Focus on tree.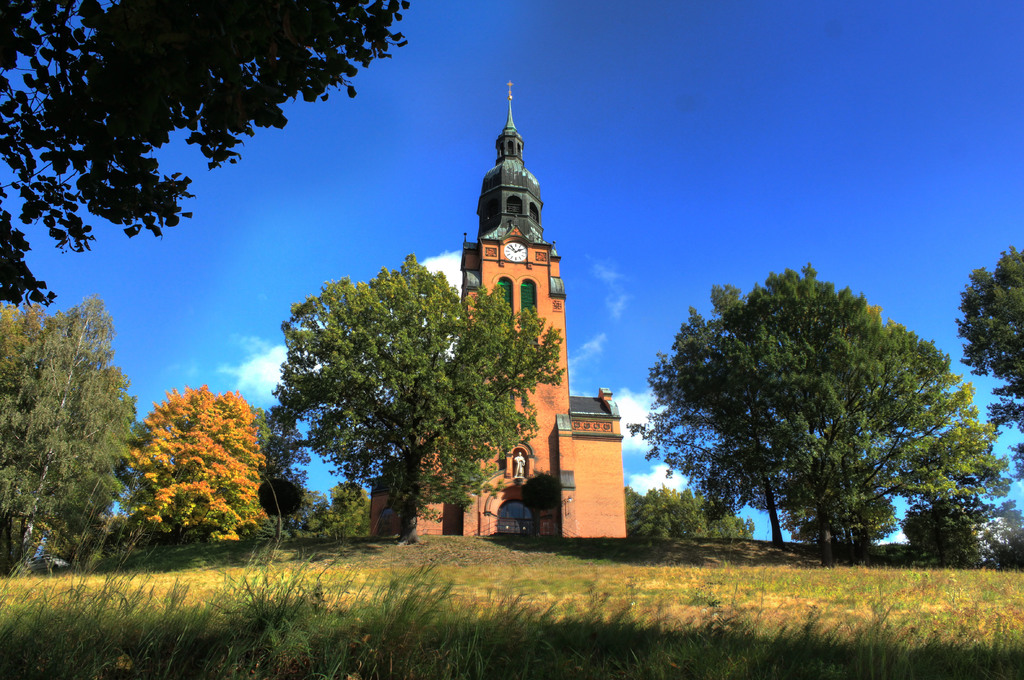
Focused at (125, 382, 273, 569).
